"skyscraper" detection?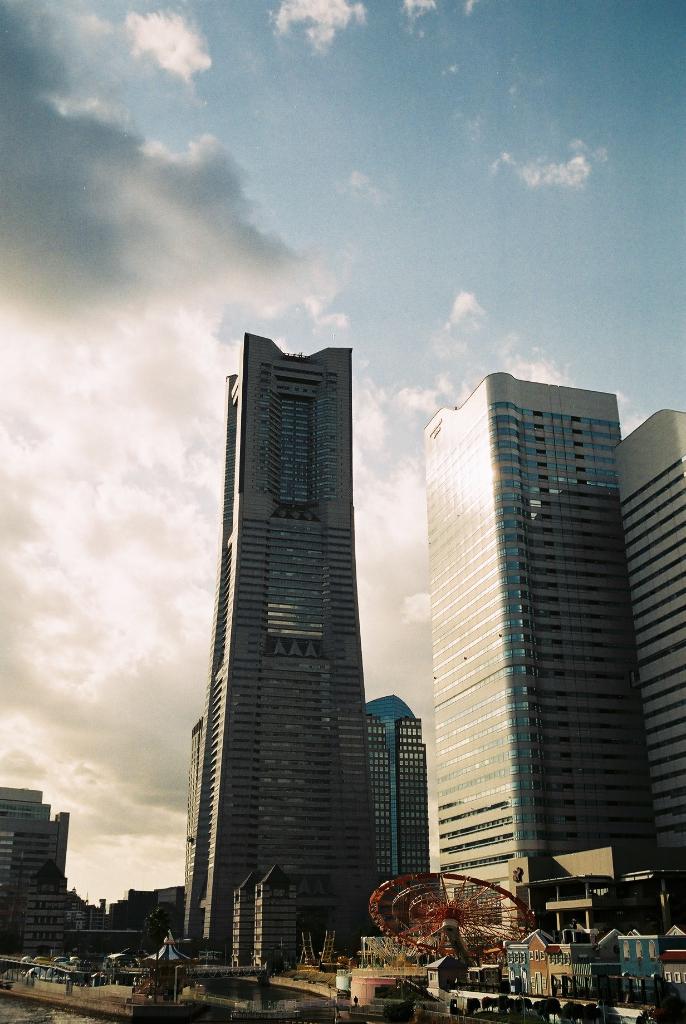
bbox(408, 365, 664, 950)
